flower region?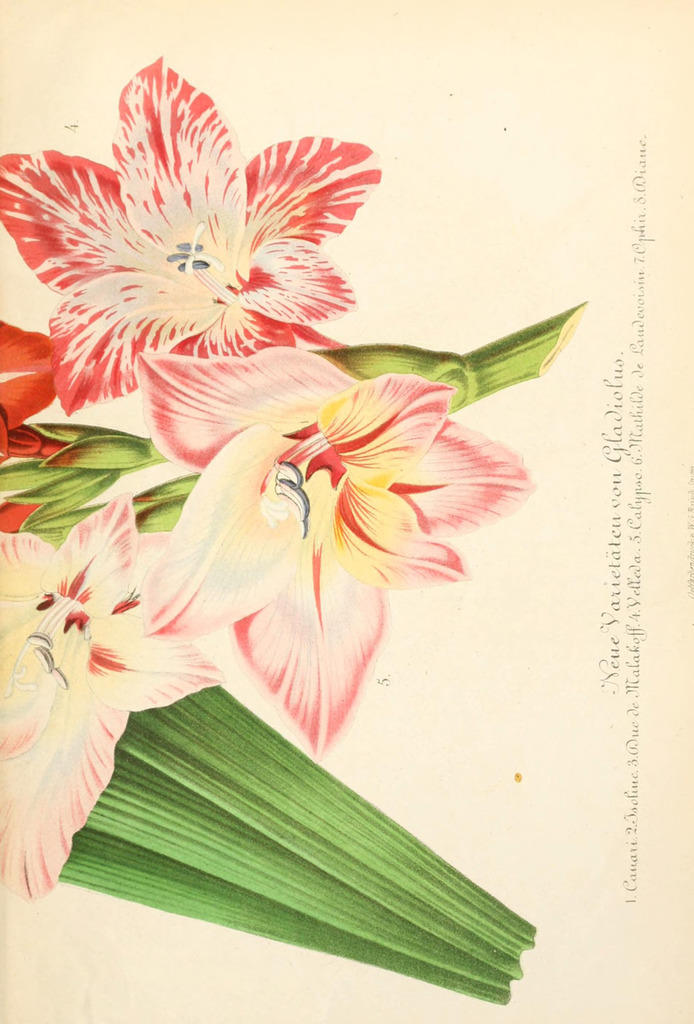
{"left": 0, "top": 323, "right": 63, "bottom": 462}
